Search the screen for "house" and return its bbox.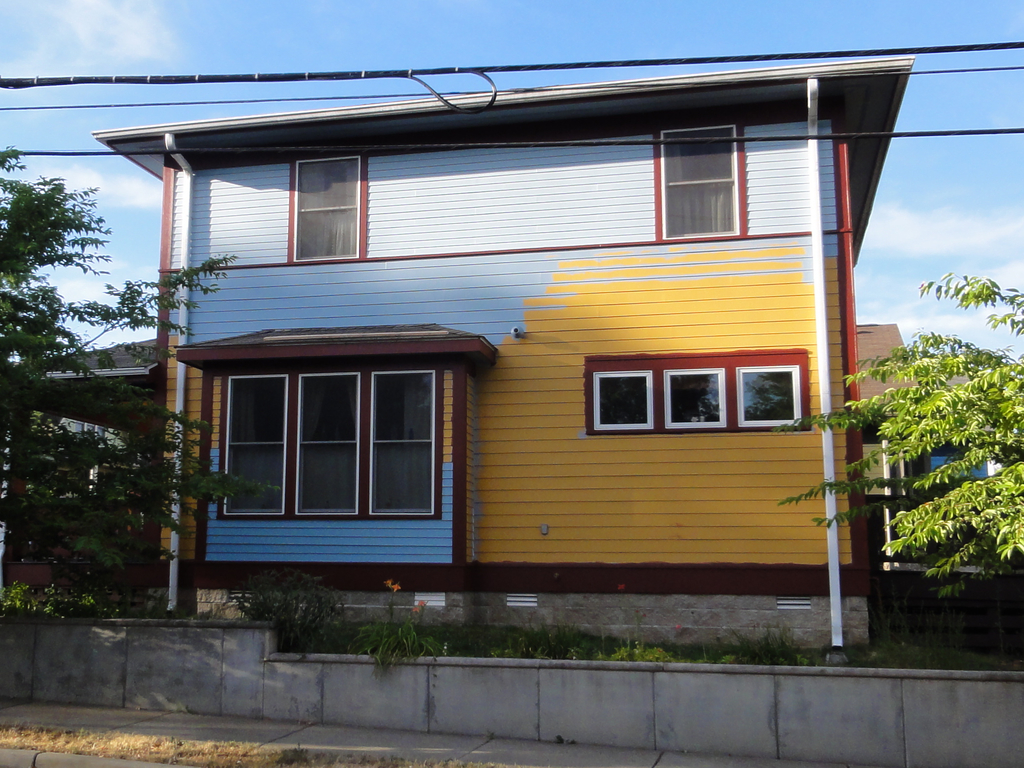
Found: <box>157,55,913,645</box>.
